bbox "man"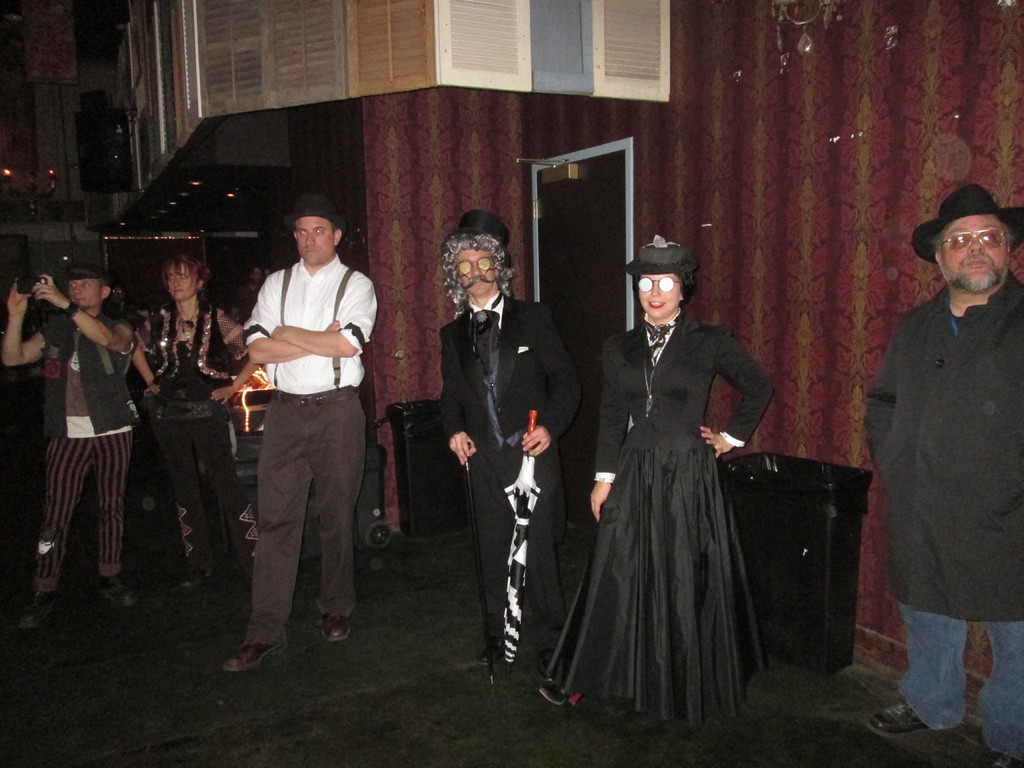
(865, 184, 1023, 767)
